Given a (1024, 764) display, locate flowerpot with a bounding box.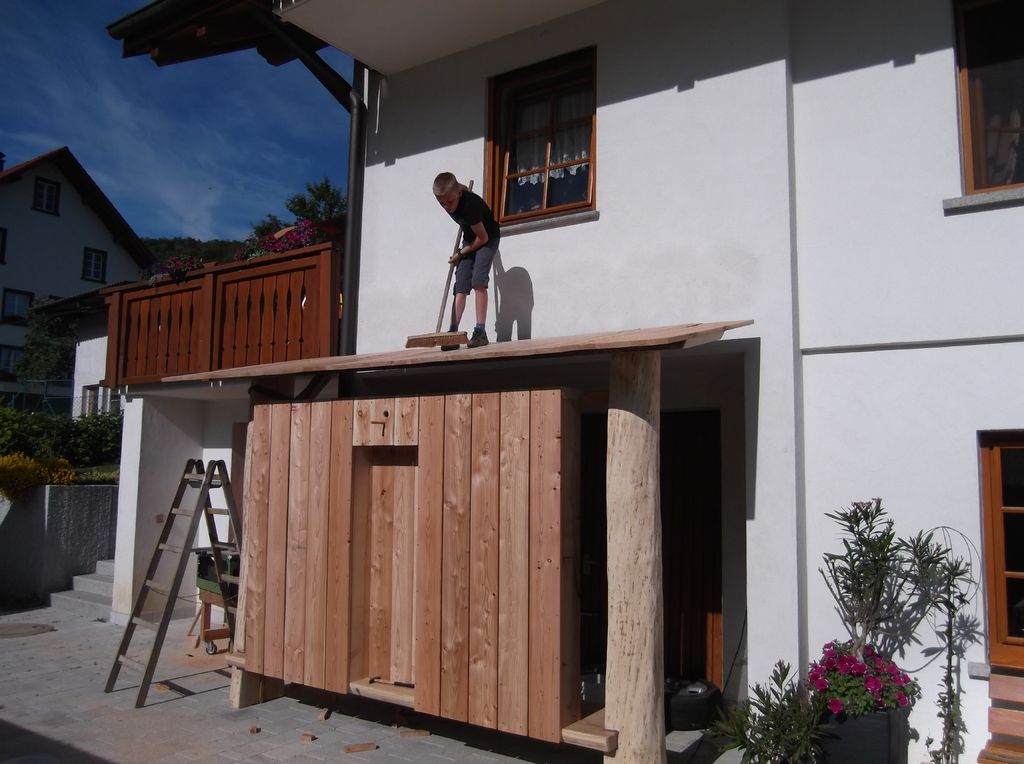
Located: (left=191, top=545, right=239, bottom=598).
